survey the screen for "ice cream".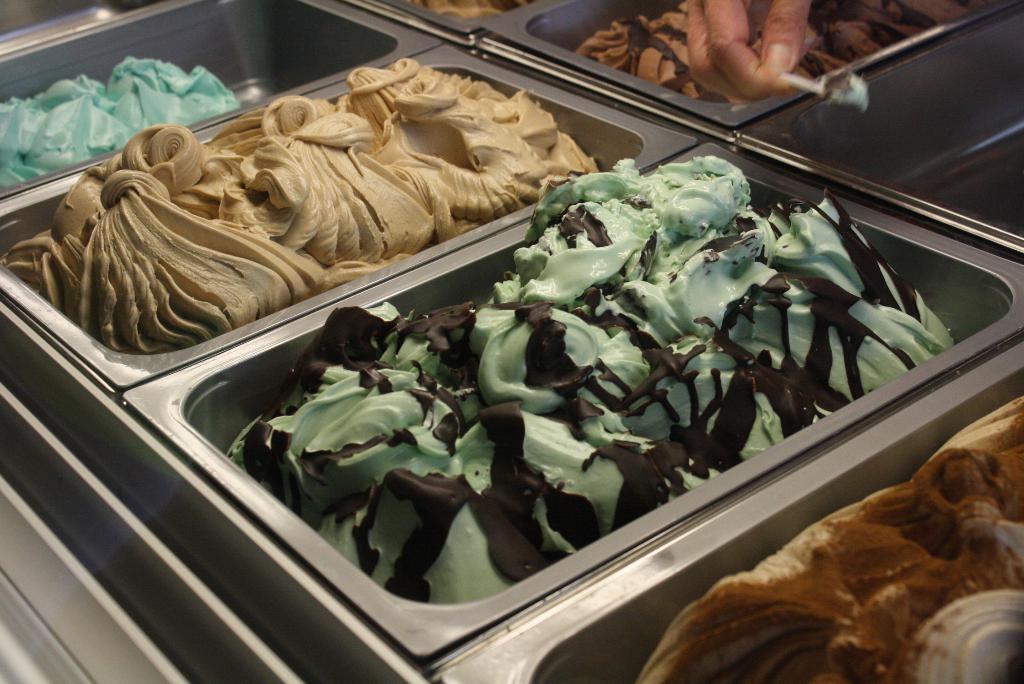
Survey found: <box>0,55,593,359</box>.
